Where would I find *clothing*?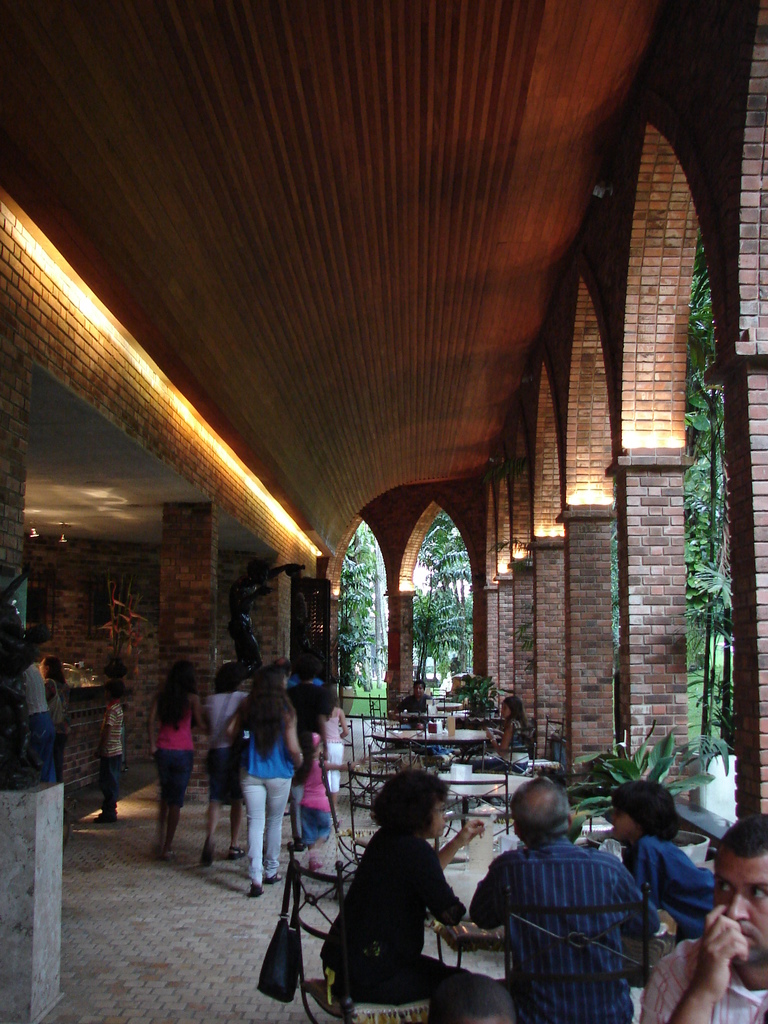
At pyautogui.locateOnScreen(98, 704, 124, 816).
